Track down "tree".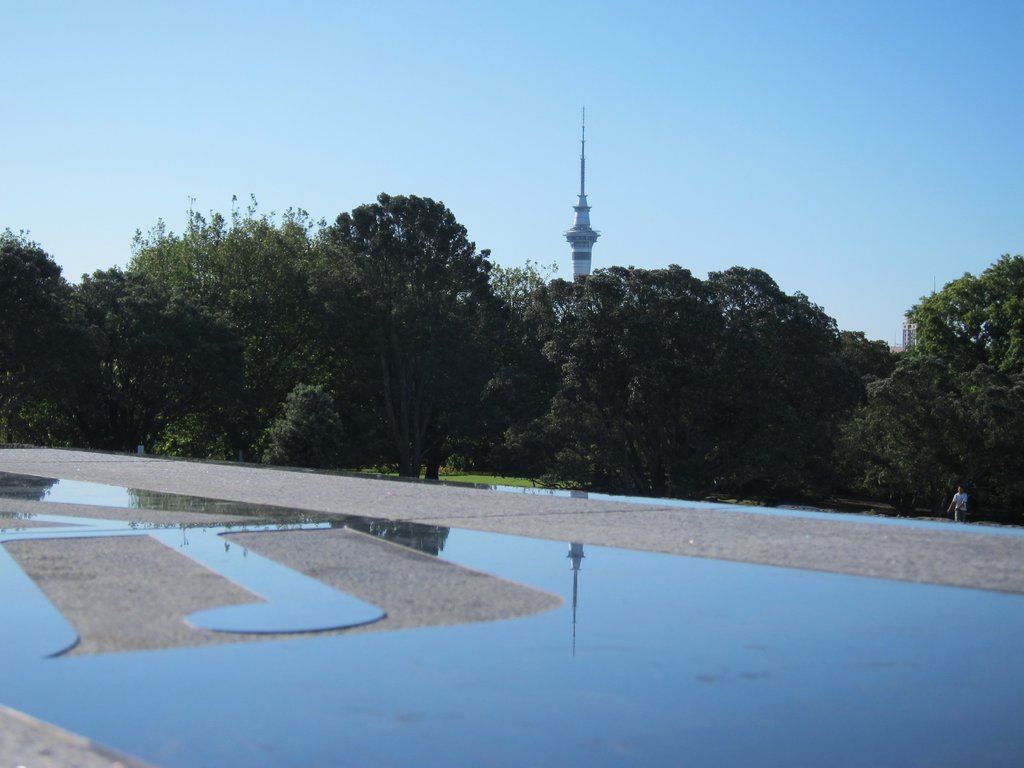
Tracked to (0,228,125,451).
